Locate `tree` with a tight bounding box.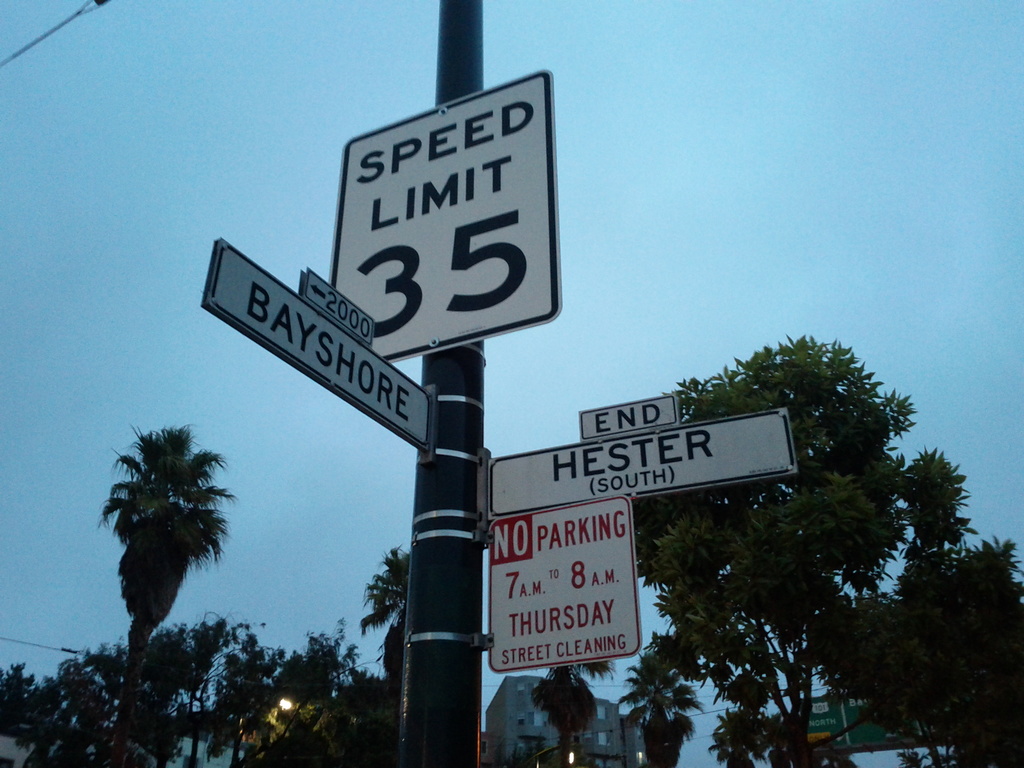
BBox(829, 454, 1023, 765).
